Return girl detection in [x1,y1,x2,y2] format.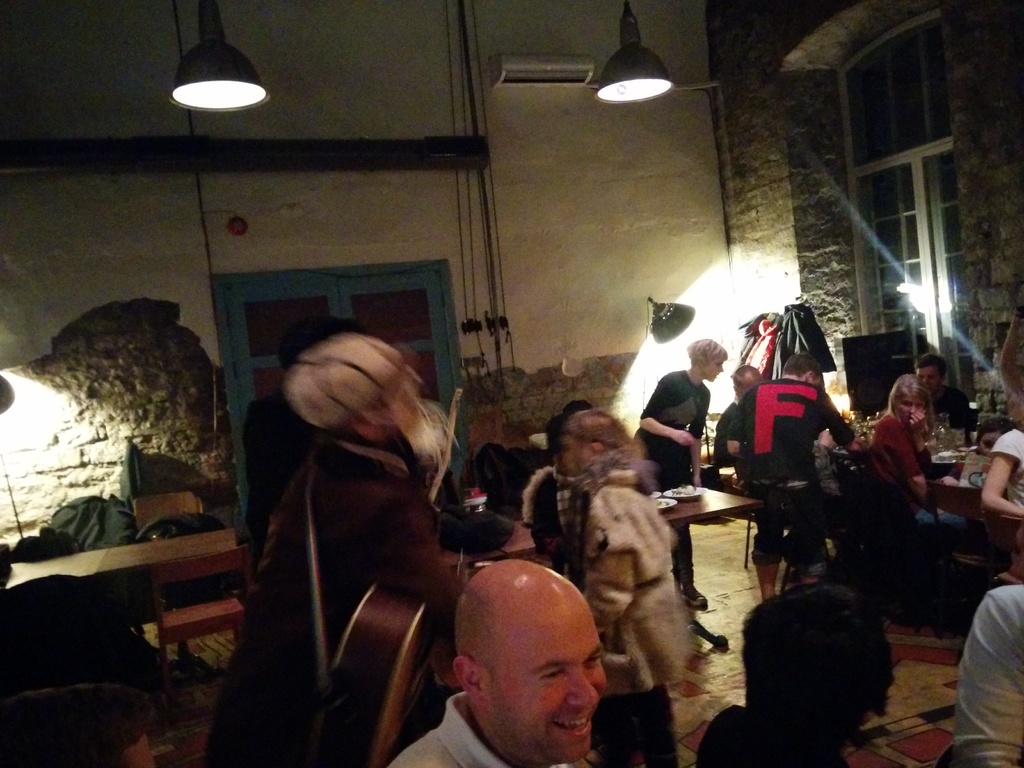
[875,371,937,500].
